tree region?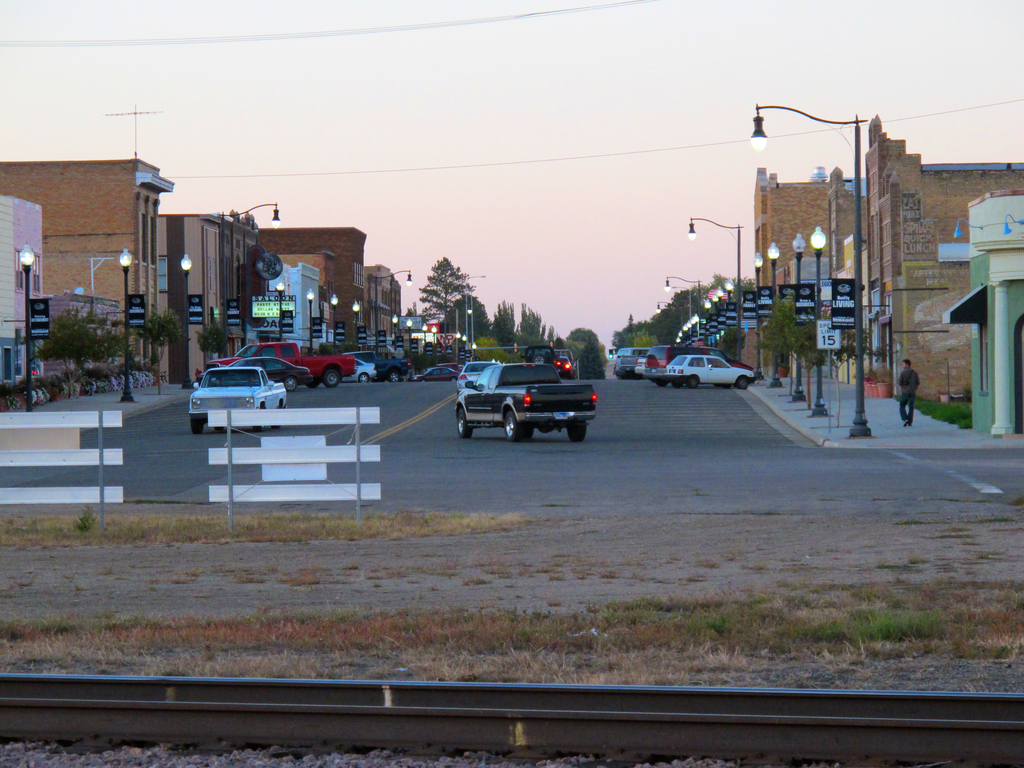
[left=191, top=316, right=232, bottom=358]
